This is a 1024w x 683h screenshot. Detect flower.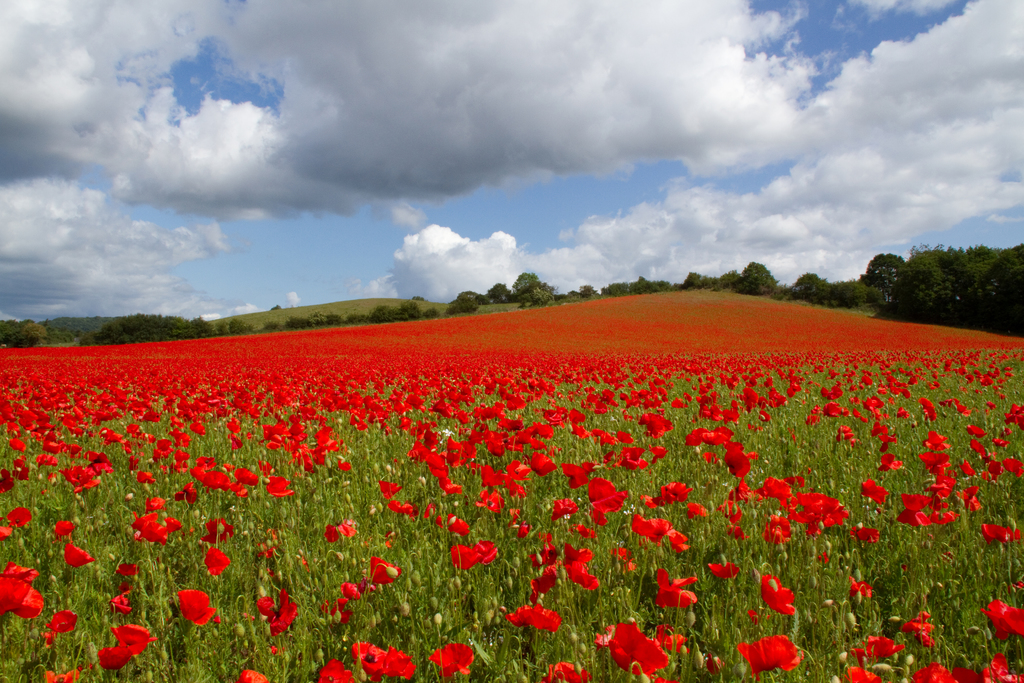
840, 632, 910, 661.
